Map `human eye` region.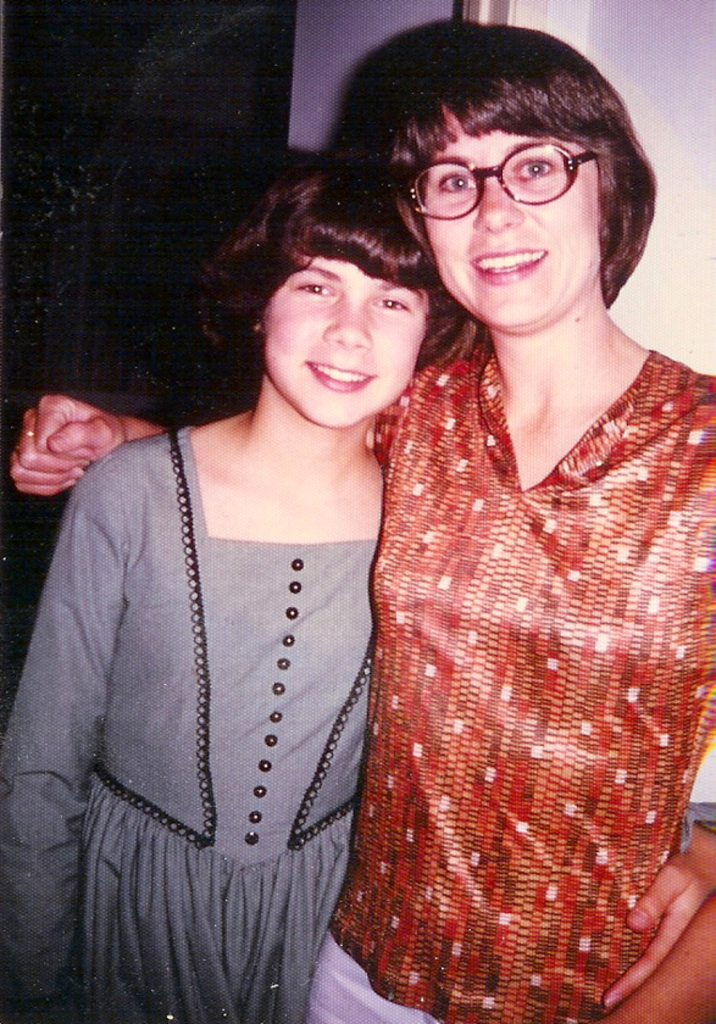
Mapped to bbox=(285, 274, 339, 299).
